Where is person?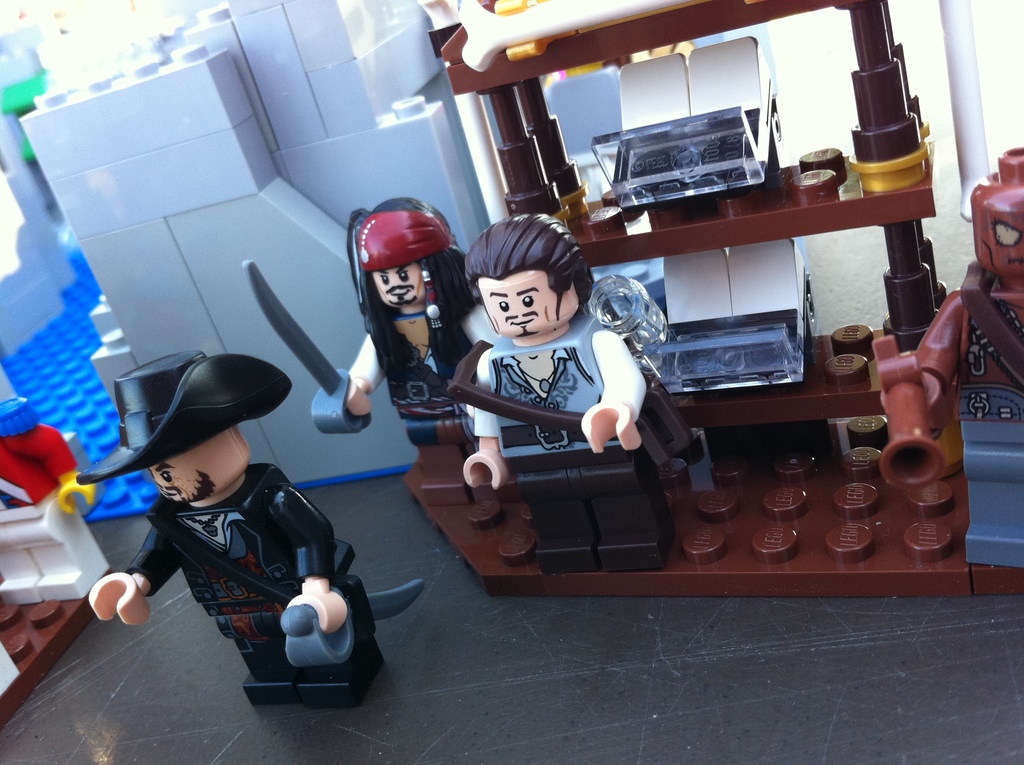
BBox(339, 183, 461, 446).
